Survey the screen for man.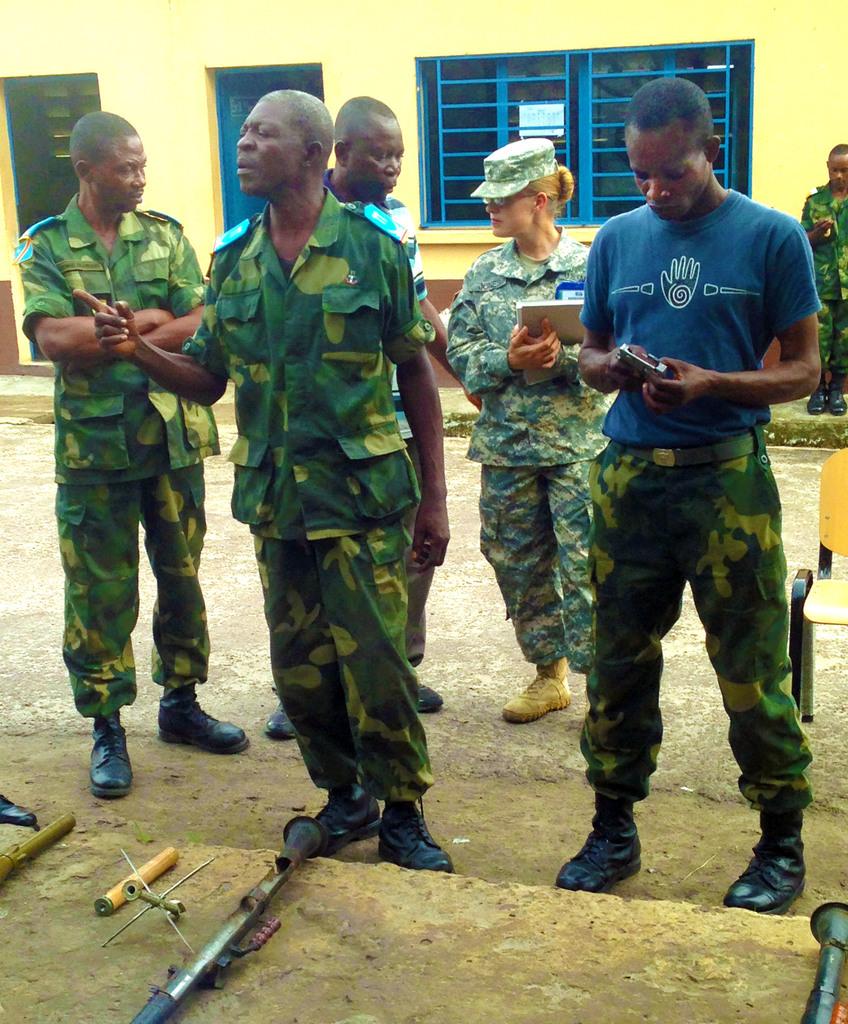
Survey found: {"left": 319, "top": 92, "right": 482, "bottom": 718}.
